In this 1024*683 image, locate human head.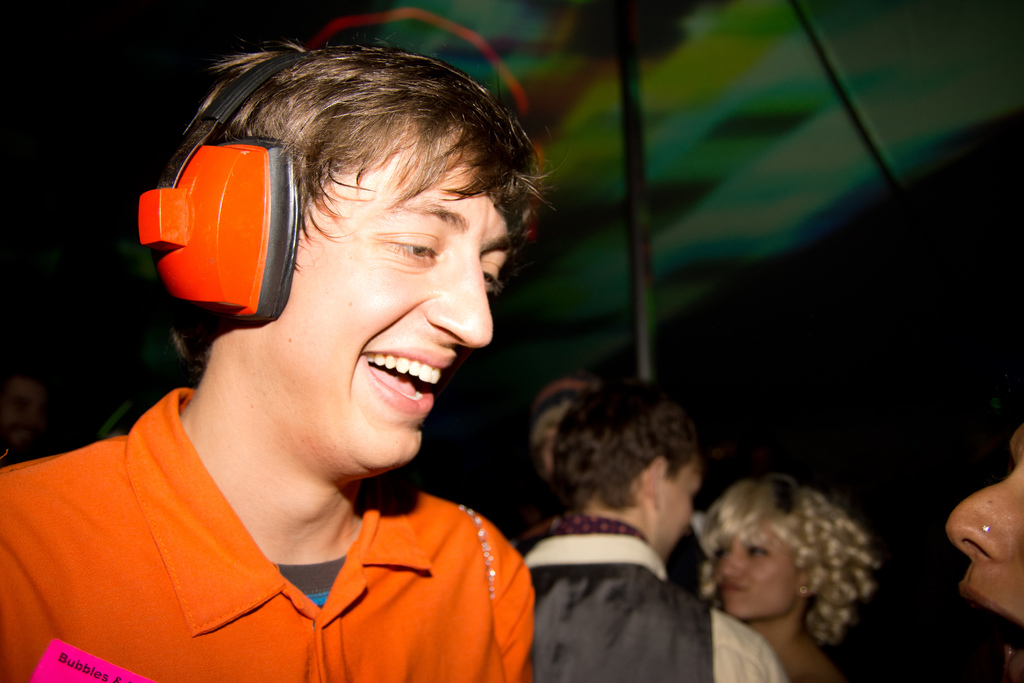
Bounding box: region(0, 375, 51, 453).
